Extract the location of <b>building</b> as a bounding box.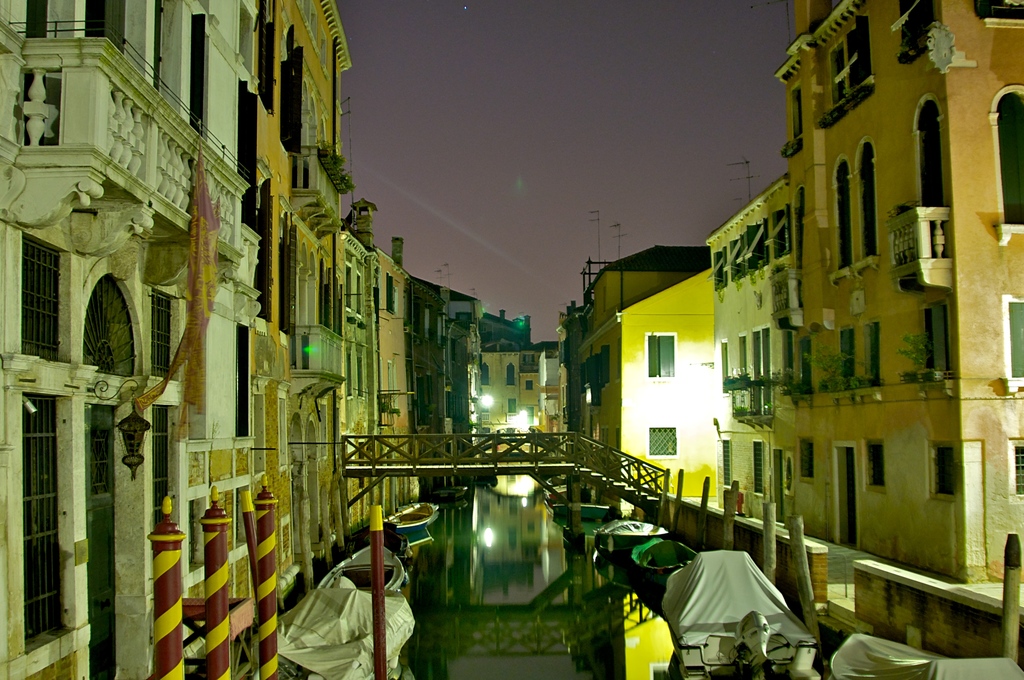
<region>332, 243, 424, 542</region>.
